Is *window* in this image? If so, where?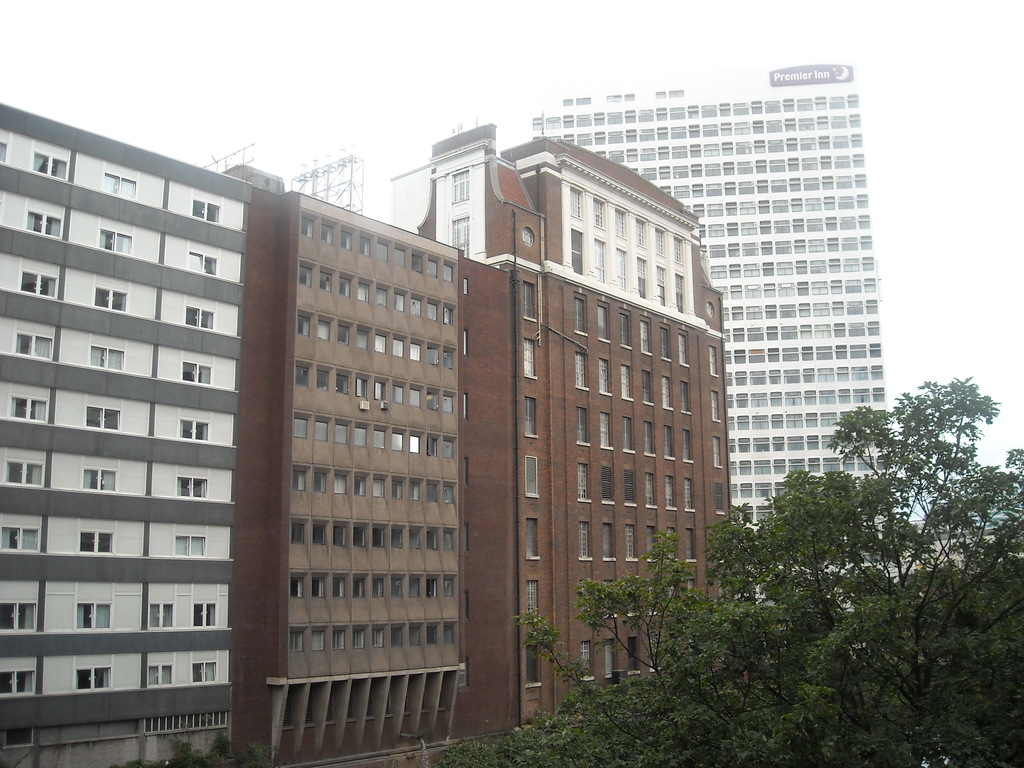
Yes, at (left=464, top=394, right=469, bottom=417).
